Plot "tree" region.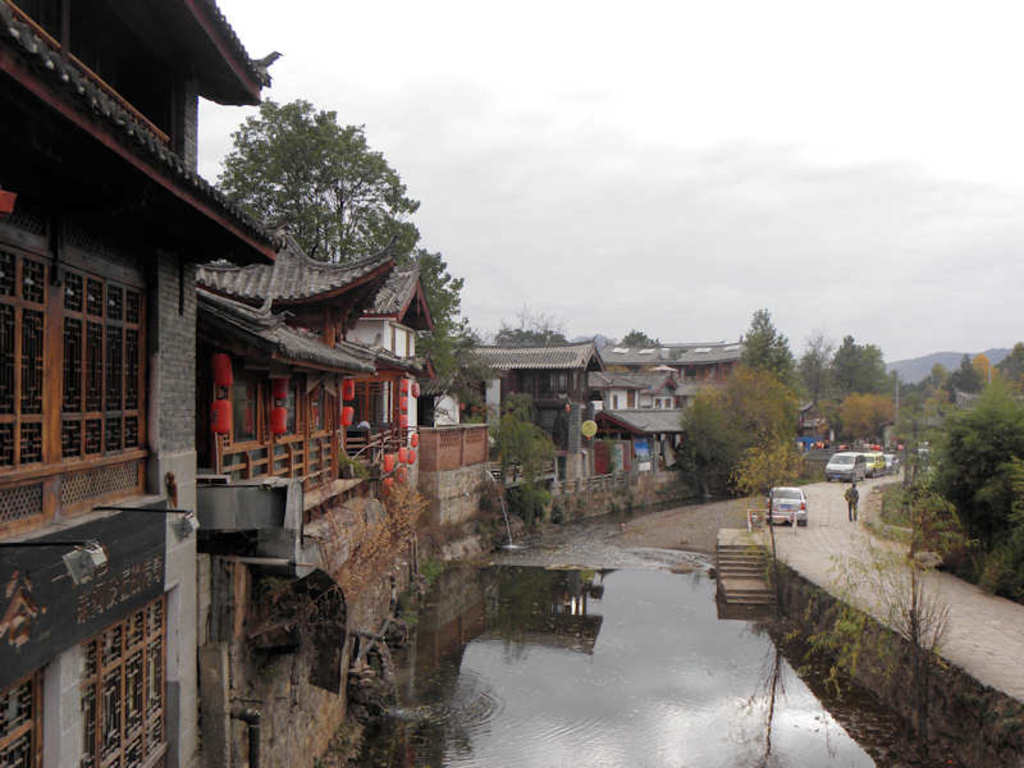
Plotted at 212,95,422,266.
